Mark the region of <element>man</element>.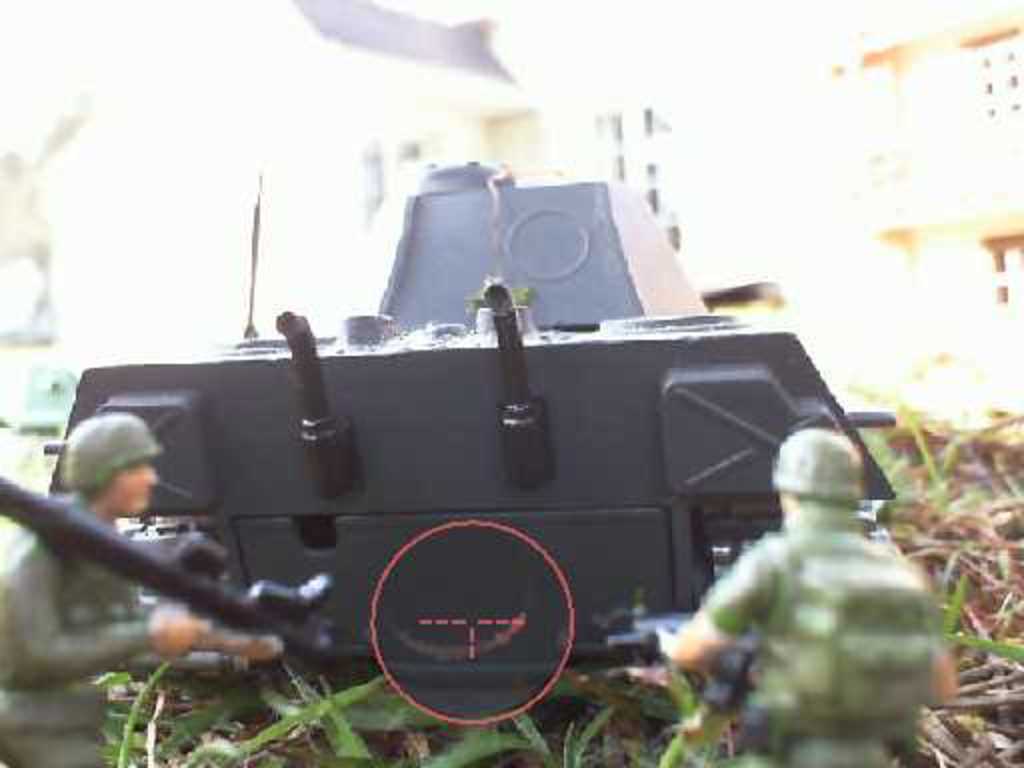
Region: [x1=652, y1=418, x2=970, y2=746].
